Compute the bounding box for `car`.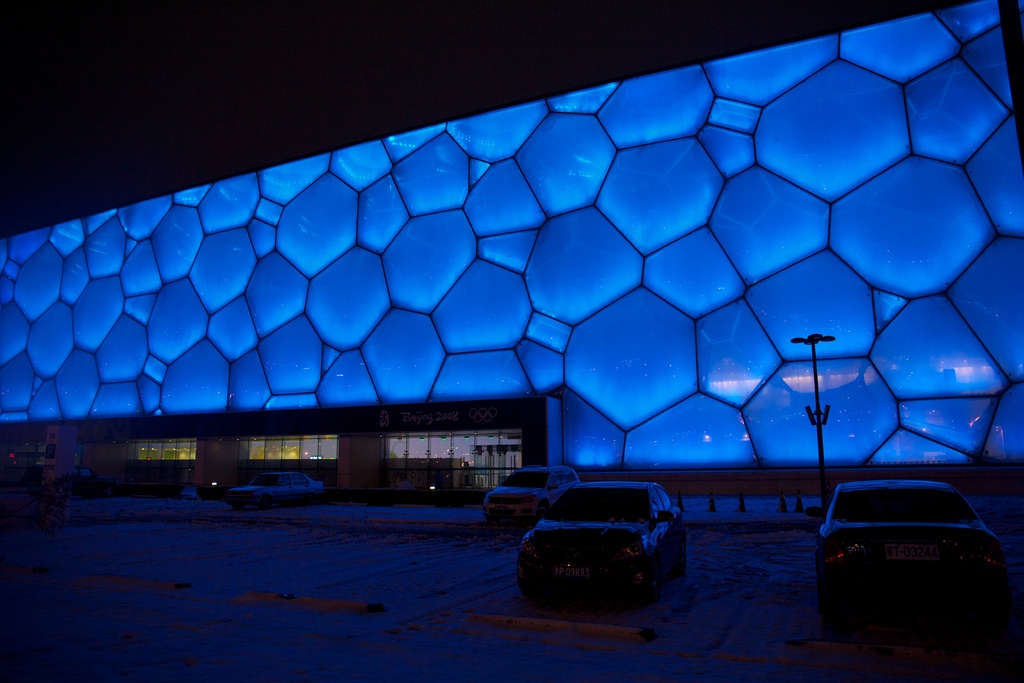
<box>227,470,323,516</box>.
